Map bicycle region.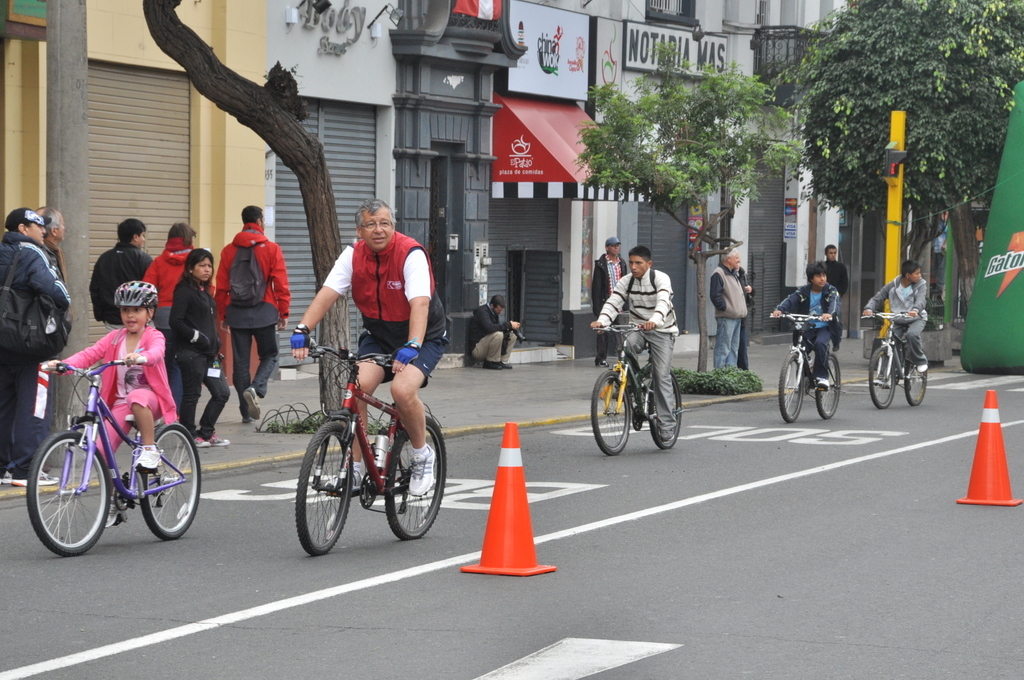
Mapped to 854,318,937,421.
